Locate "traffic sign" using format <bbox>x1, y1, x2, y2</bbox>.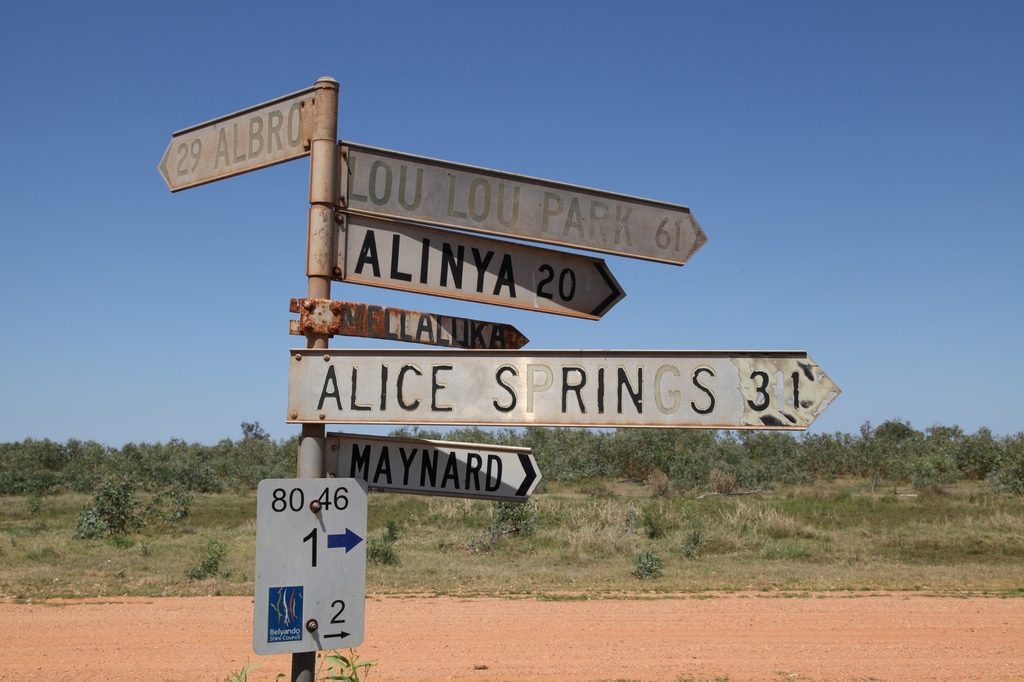
<bbox>328, 131, 709, 256</bbox>.
